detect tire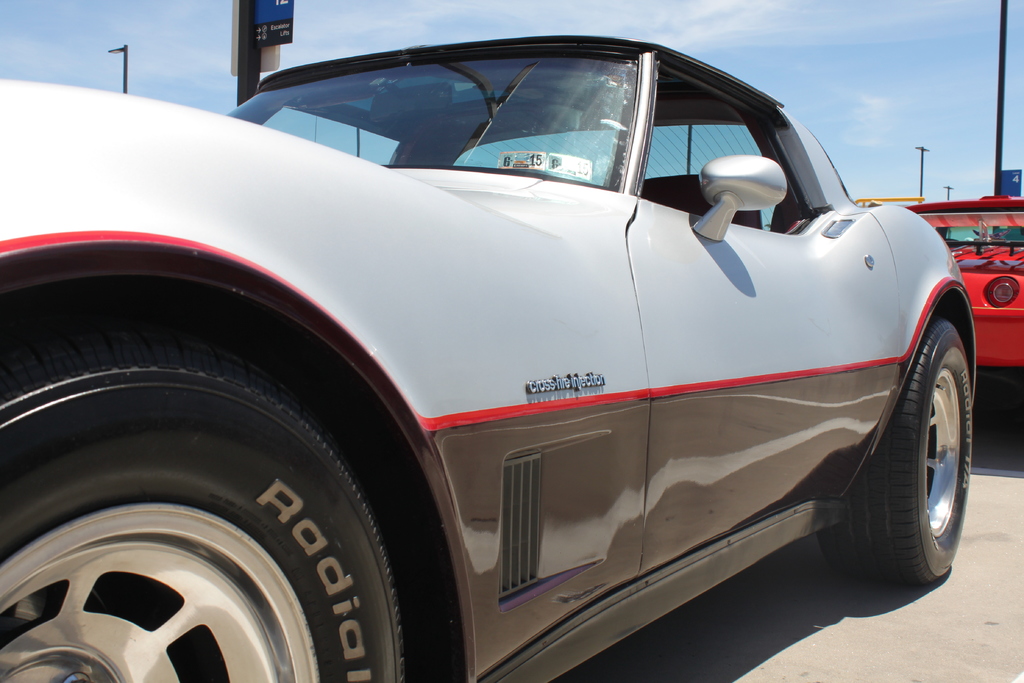
l=0, t=320, r=420, b=682
